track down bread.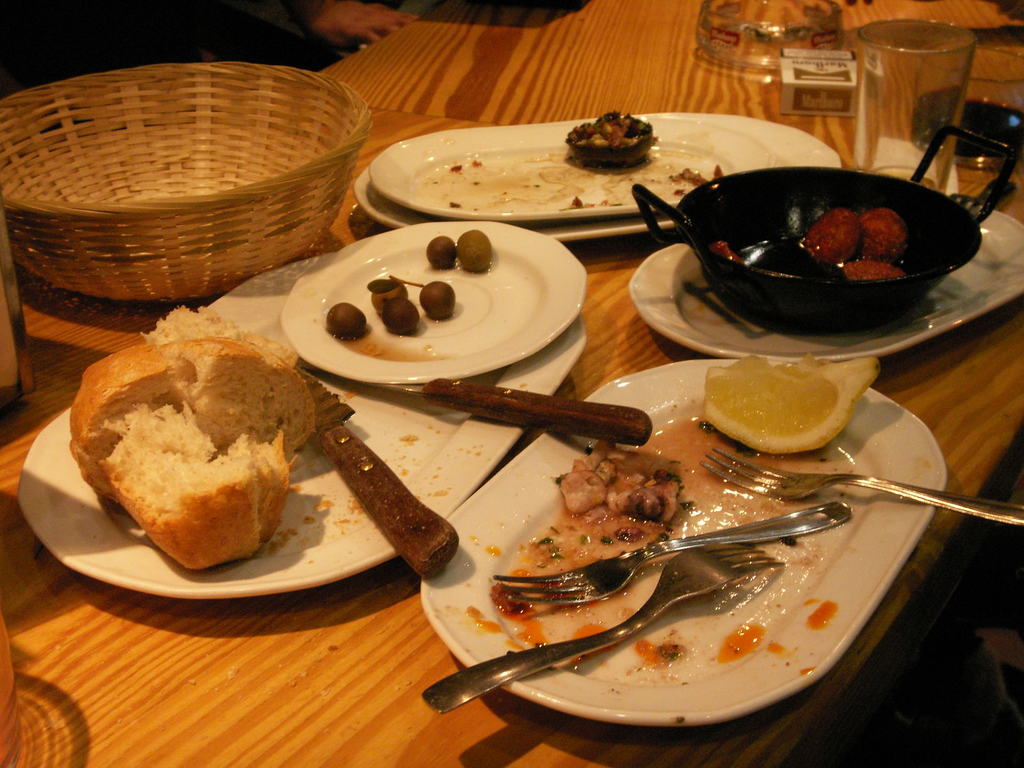
Tracked to 68, 322, 301, 568.
